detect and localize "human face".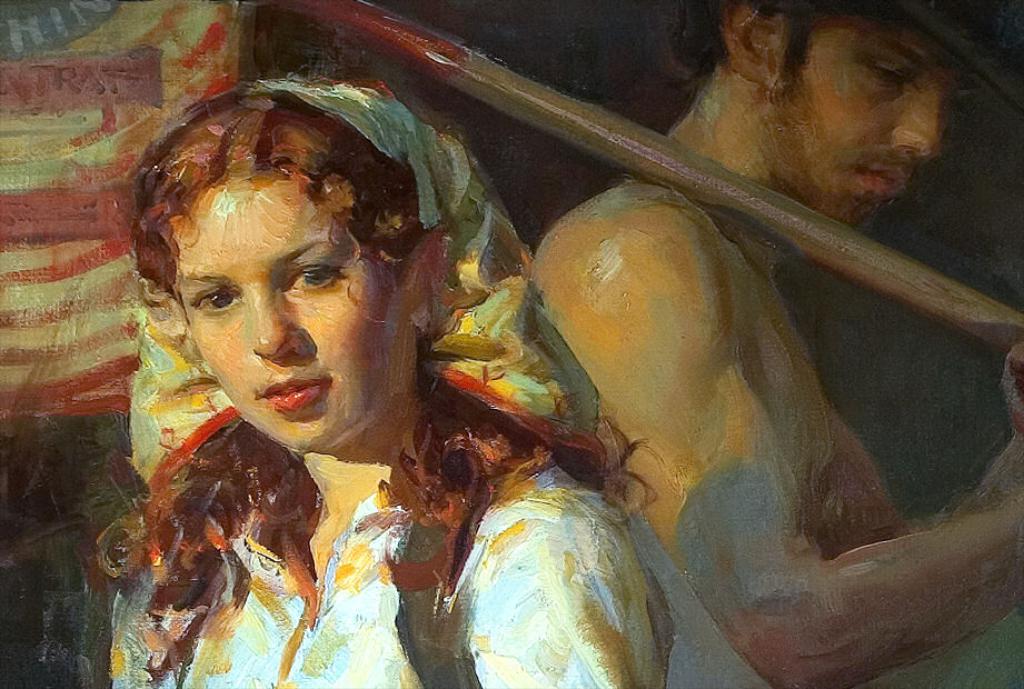
Localized at <box>177,172,406,455</box>.
